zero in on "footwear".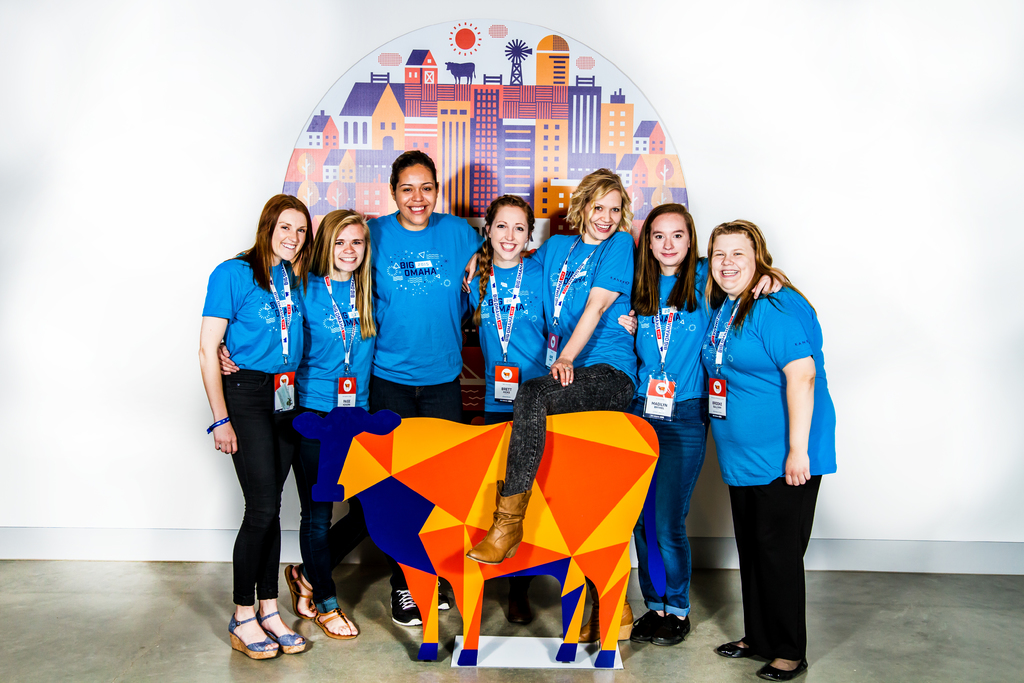
Zeroed in: {"left": 715, "top": 636, "right": 764, "bottom": 662}.
